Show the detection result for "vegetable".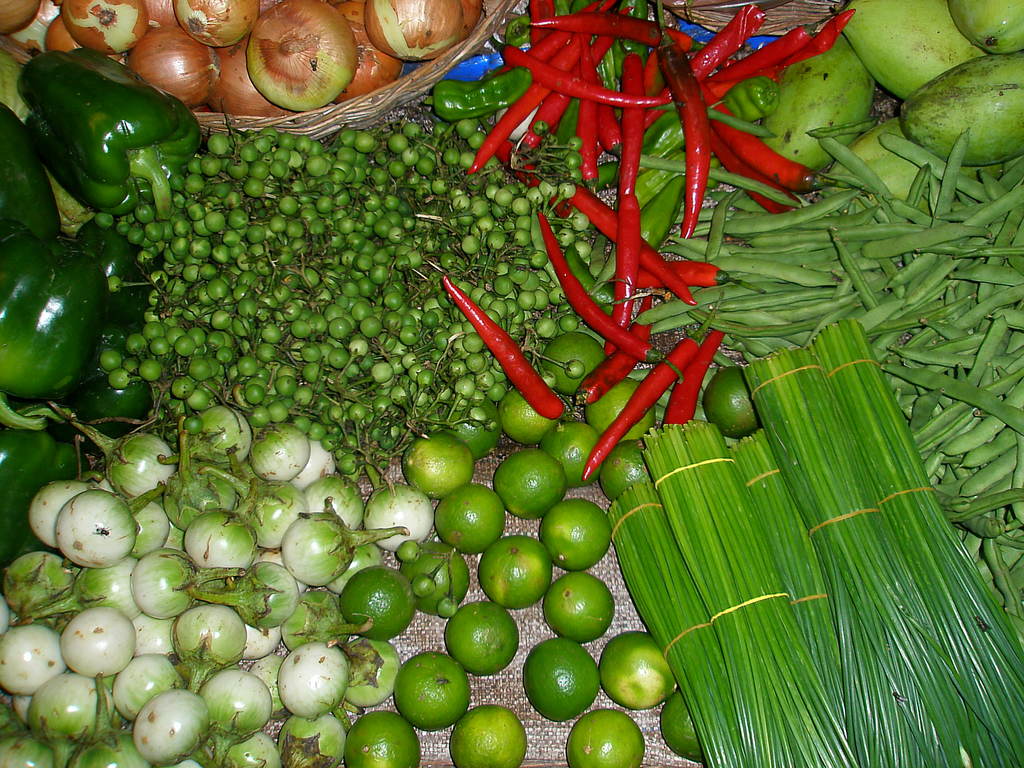
bbox(65, 0, 148, 54).
